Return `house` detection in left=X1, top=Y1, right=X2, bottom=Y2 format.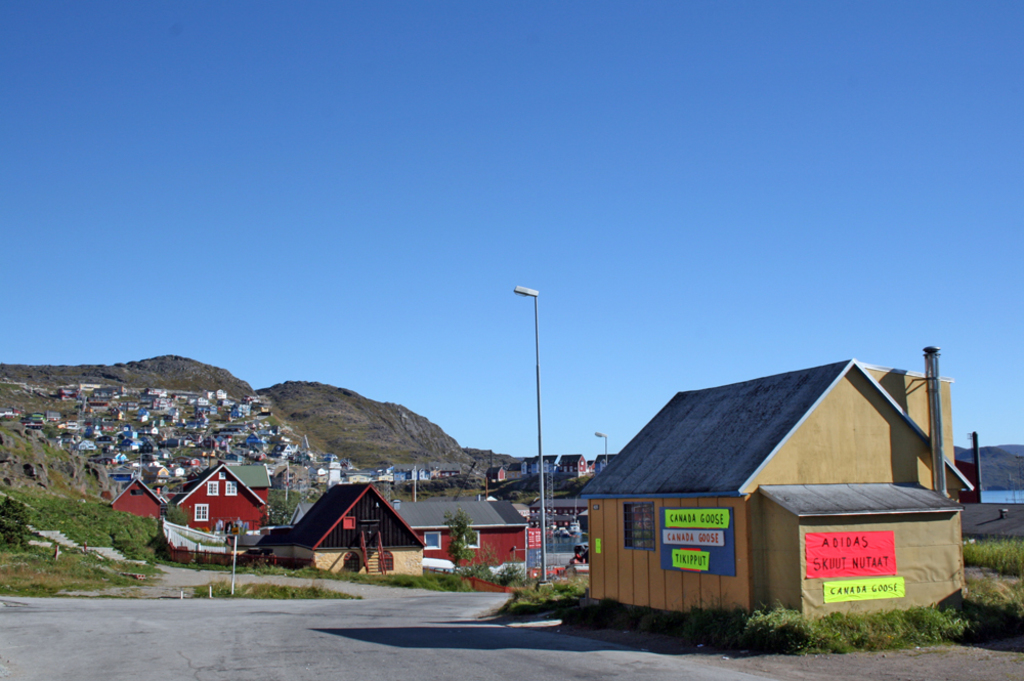
left=581, top=356, right=977, bottom=645.
